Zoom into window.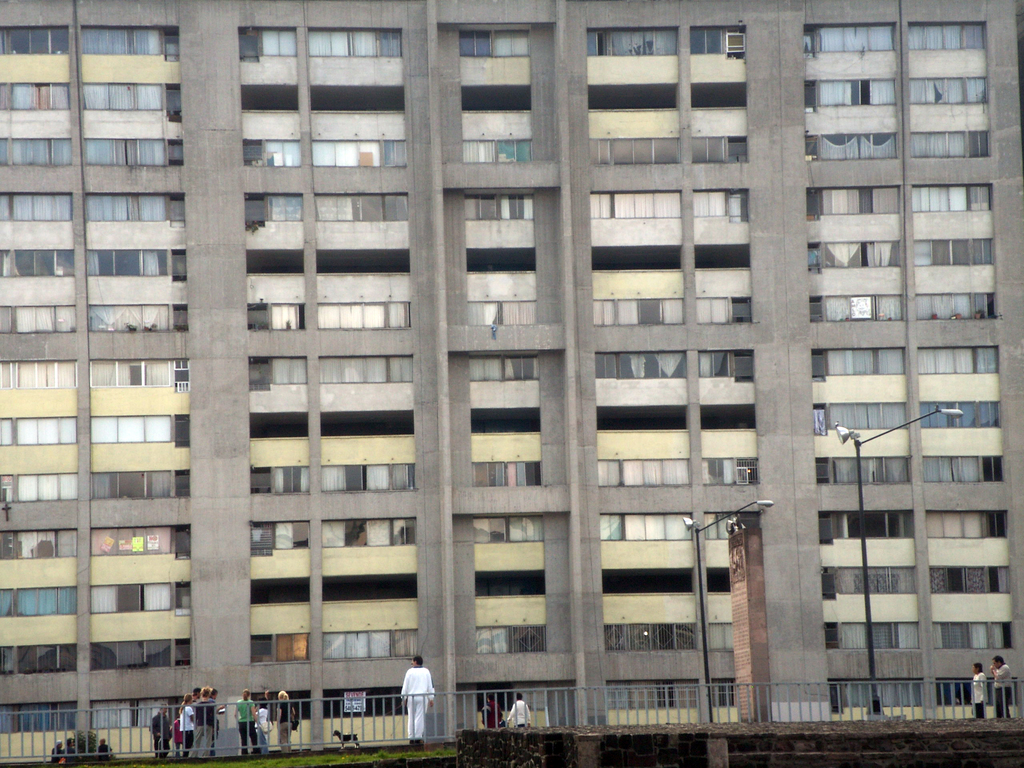
Zoom target: crop(692, 29, 724, 54).
